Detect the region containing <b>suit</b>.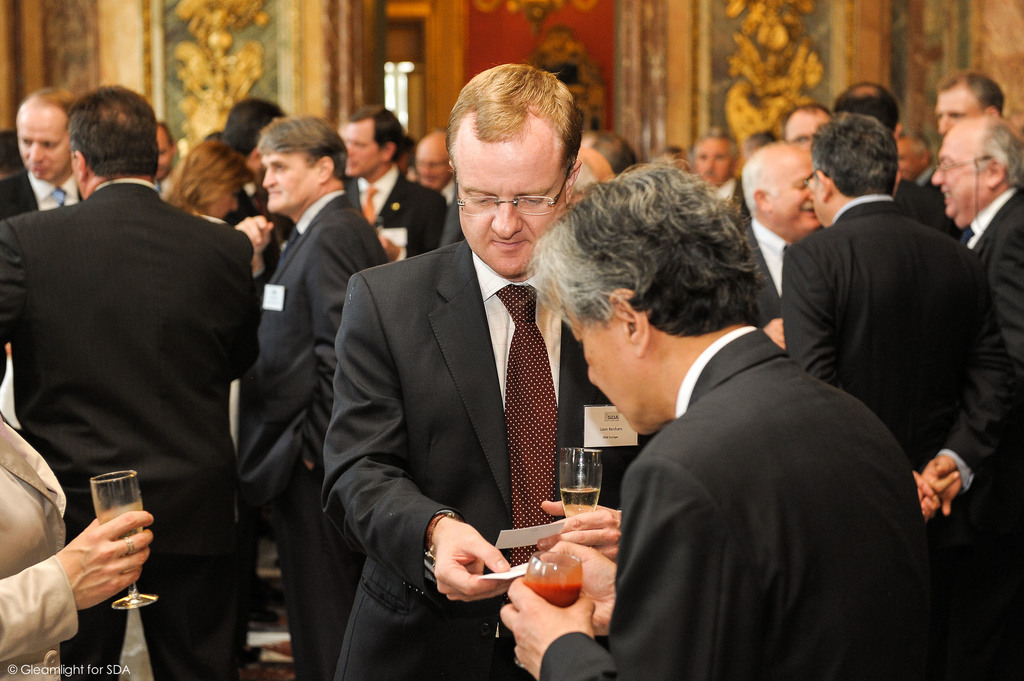
(x1=780, y1=198, x2=1016, y2=680).
